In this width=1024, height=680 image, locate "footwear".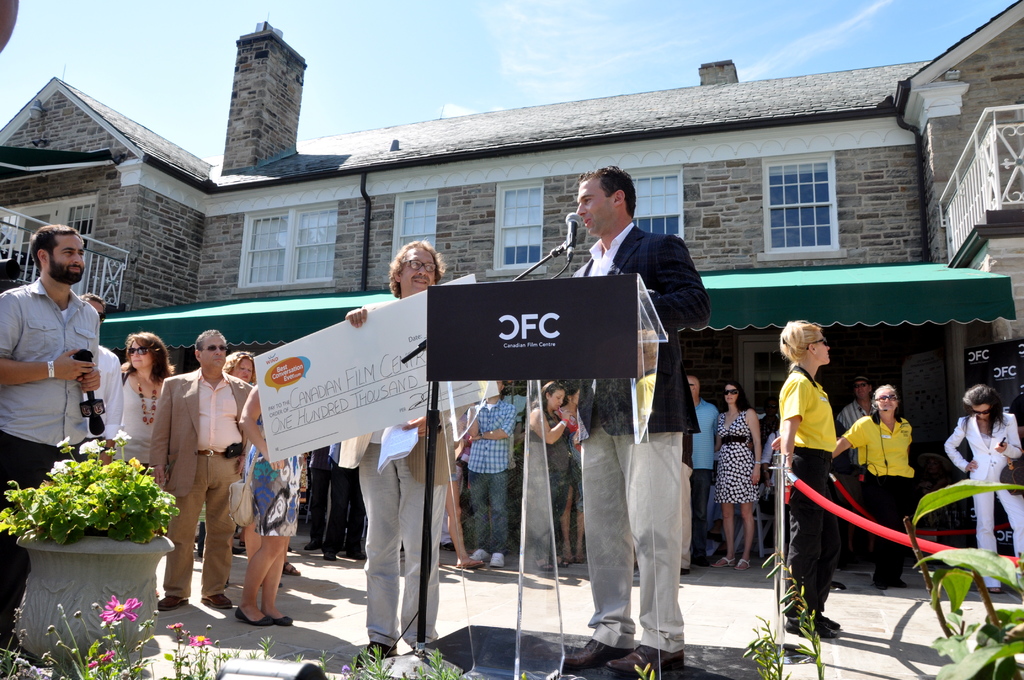
Bounding box: Rect(562, 635, 633, 674).
